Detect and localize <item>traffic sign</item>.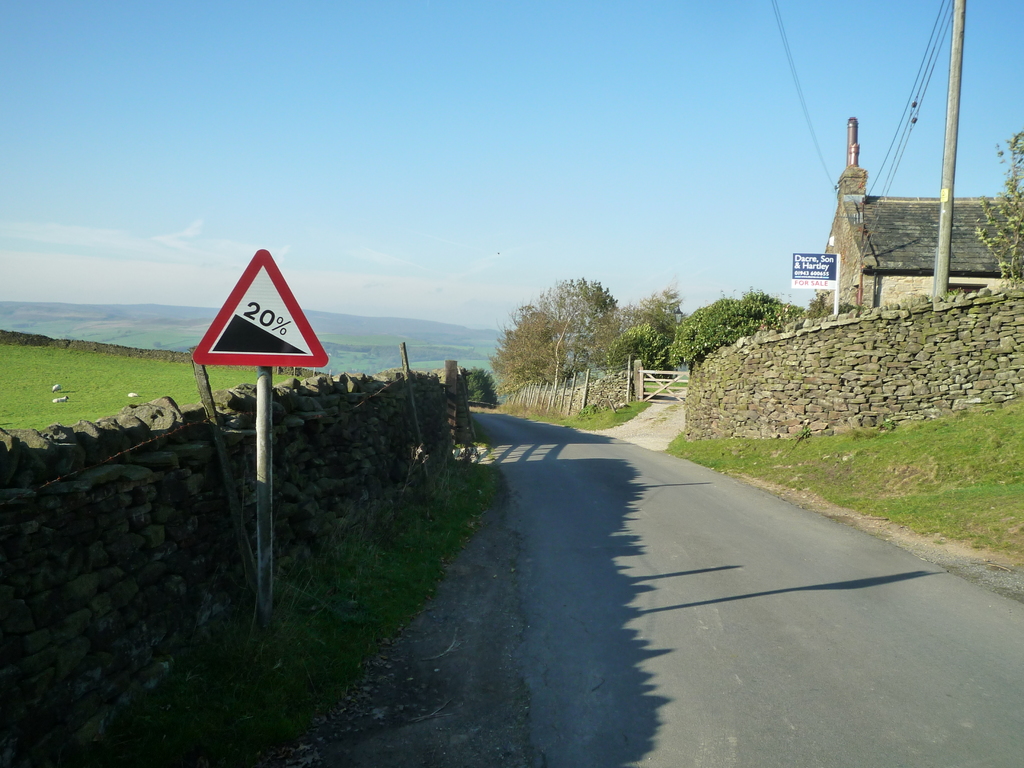
Localized at pyautogui.locateOnScreen(193, 248, 331, 369).
